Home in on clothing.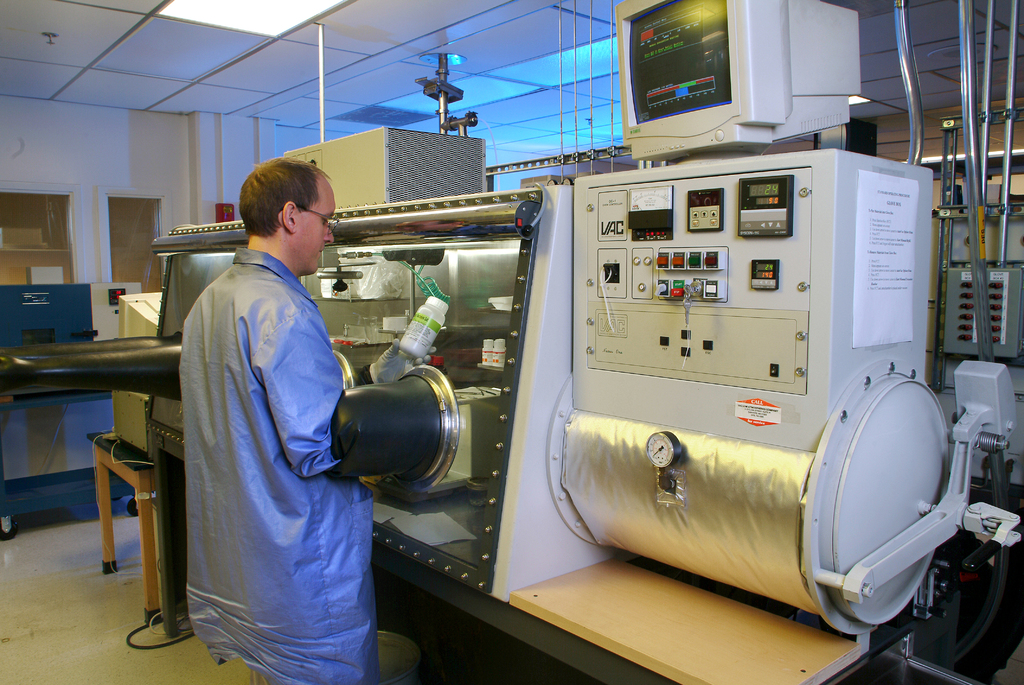
Homed in at select_region(155, 206, 378, 681).
